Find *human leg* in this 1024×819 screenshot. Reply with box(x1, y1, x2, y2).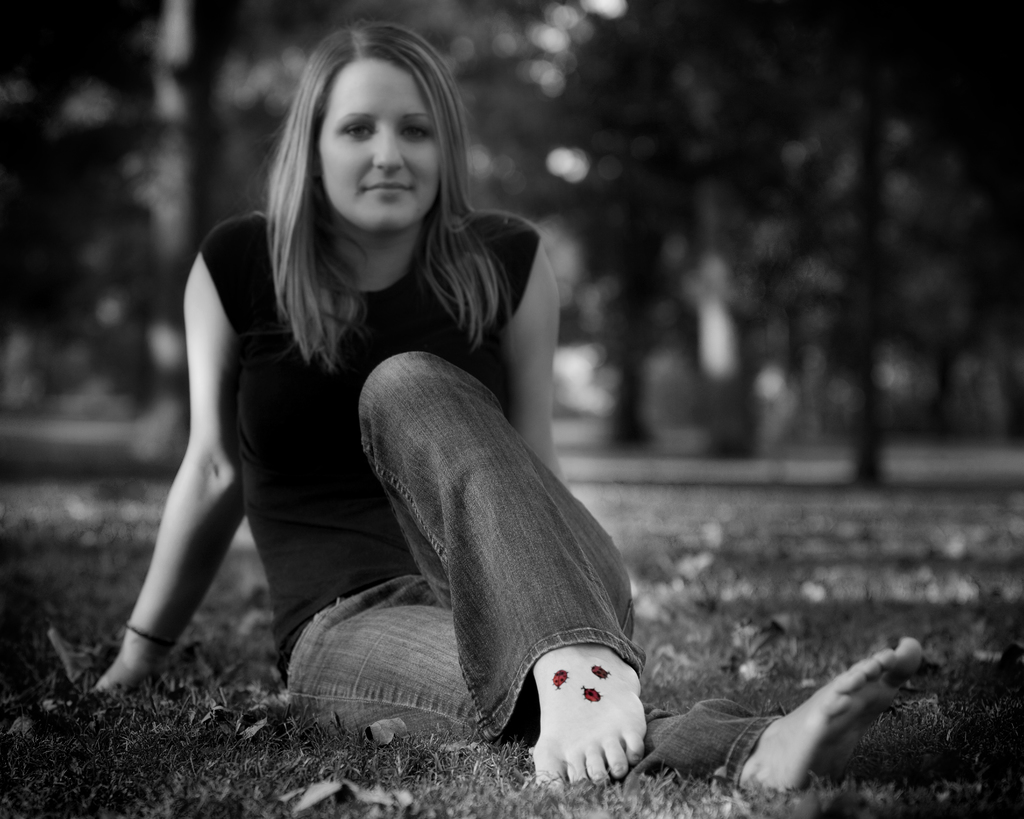
box(282, 574, 929, 784).
